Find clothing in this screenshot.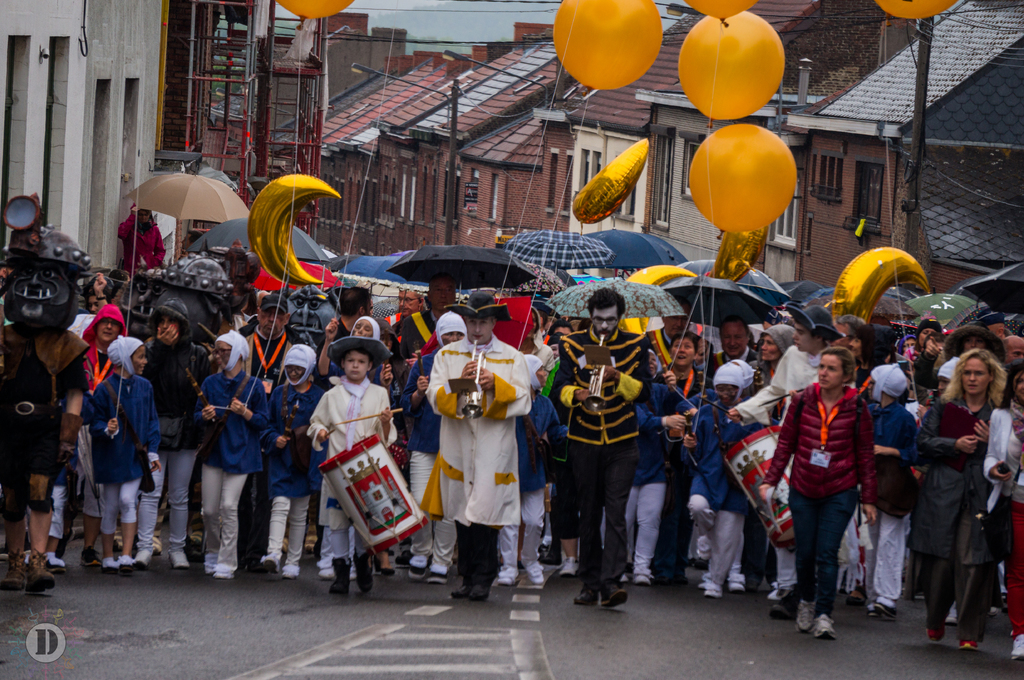
The bounding box for clothing is 426/328/525/531.
